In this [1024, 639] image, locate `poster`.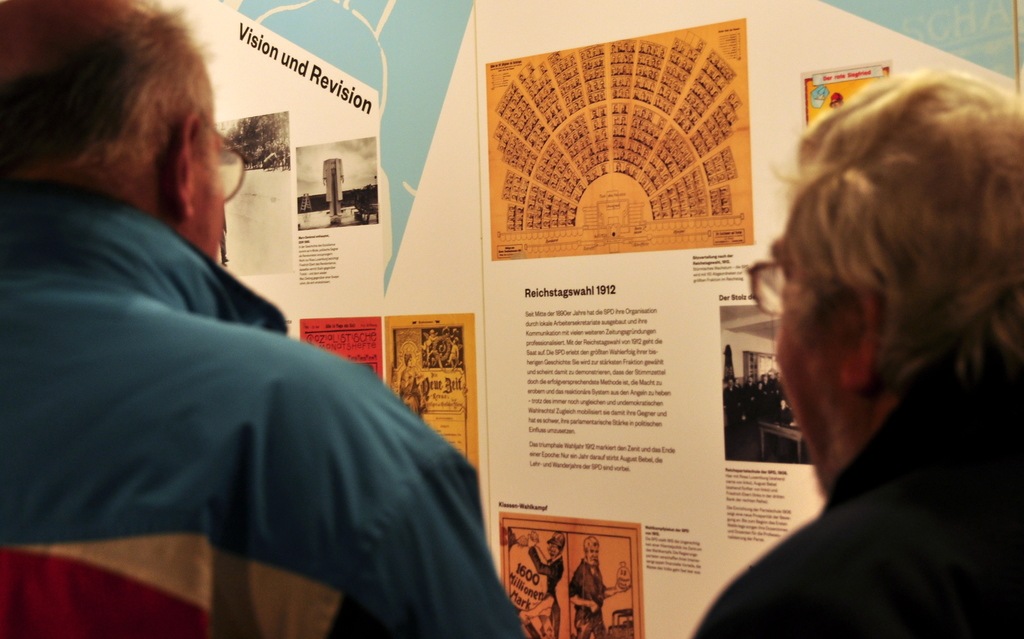
Bounding box: Rect(383, 314, 479, 474).
